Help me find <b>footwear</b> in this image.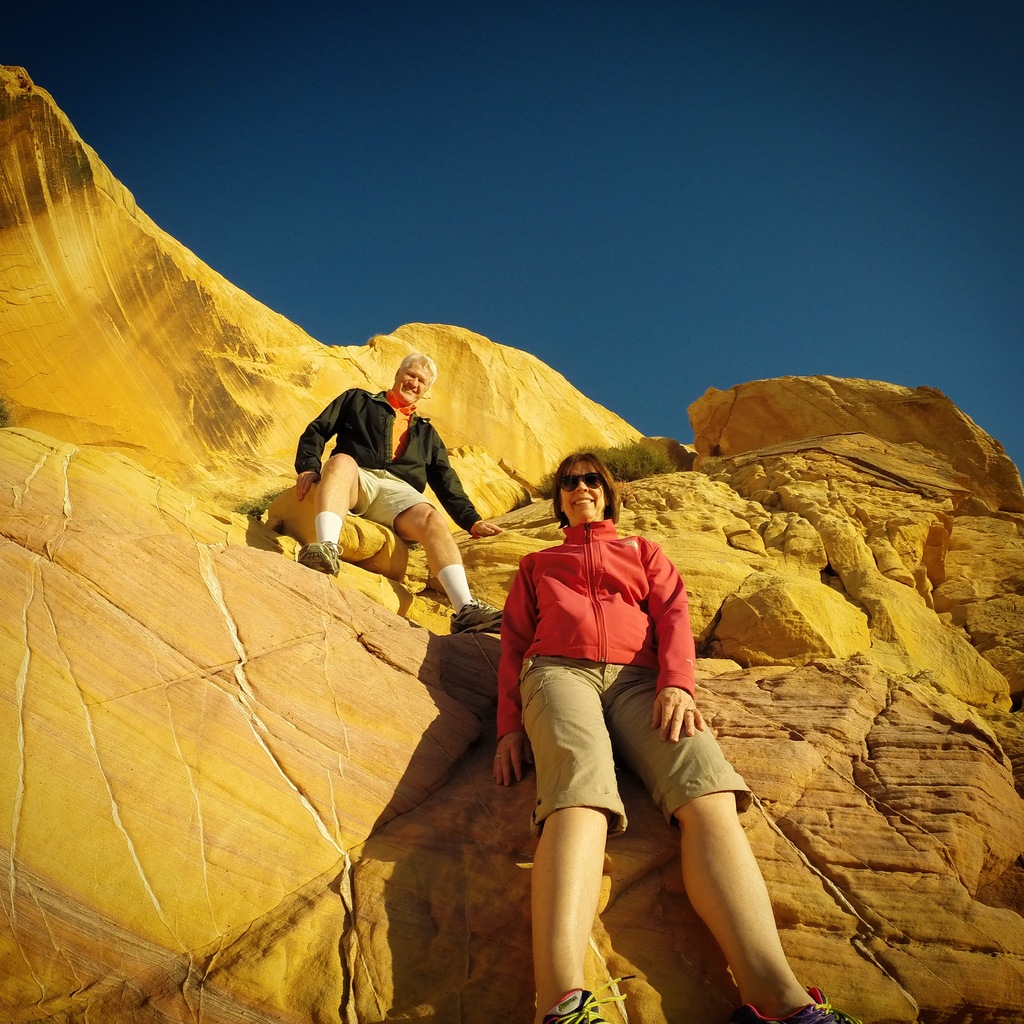
Found it: [x1=543, y1=972, x2=635, y2=1023].
